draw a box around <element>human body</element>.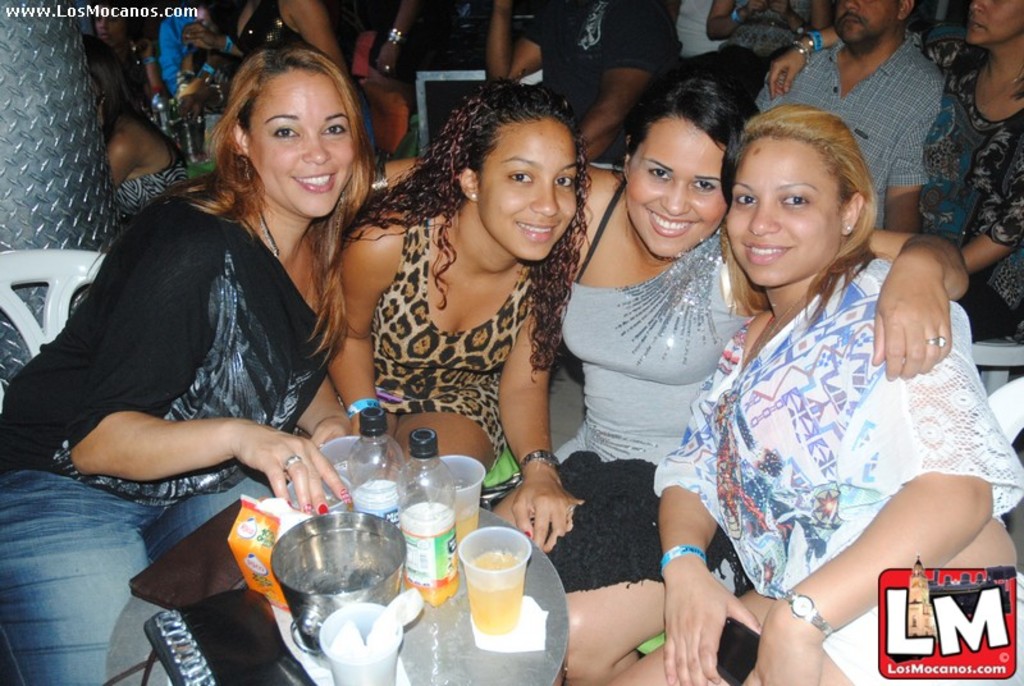
detection(548, 84, 980, 685).
